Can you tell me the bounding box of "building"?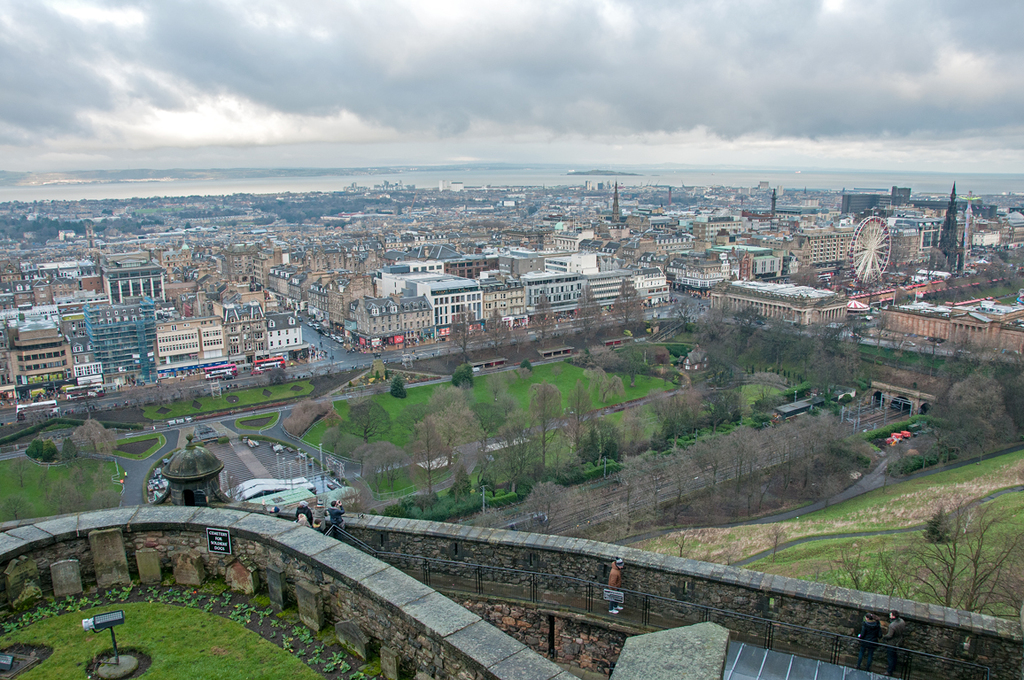
{"x1": 316, "y1": 255, "x2": 373, "y2": 323}.
